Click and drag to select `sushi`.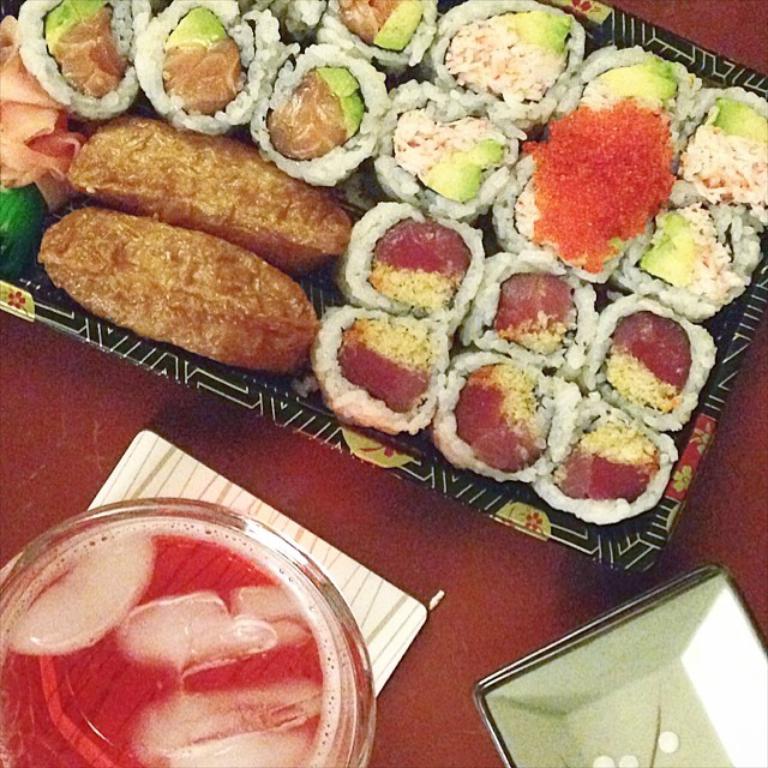
Selection: [311, 313, 451, 434].
